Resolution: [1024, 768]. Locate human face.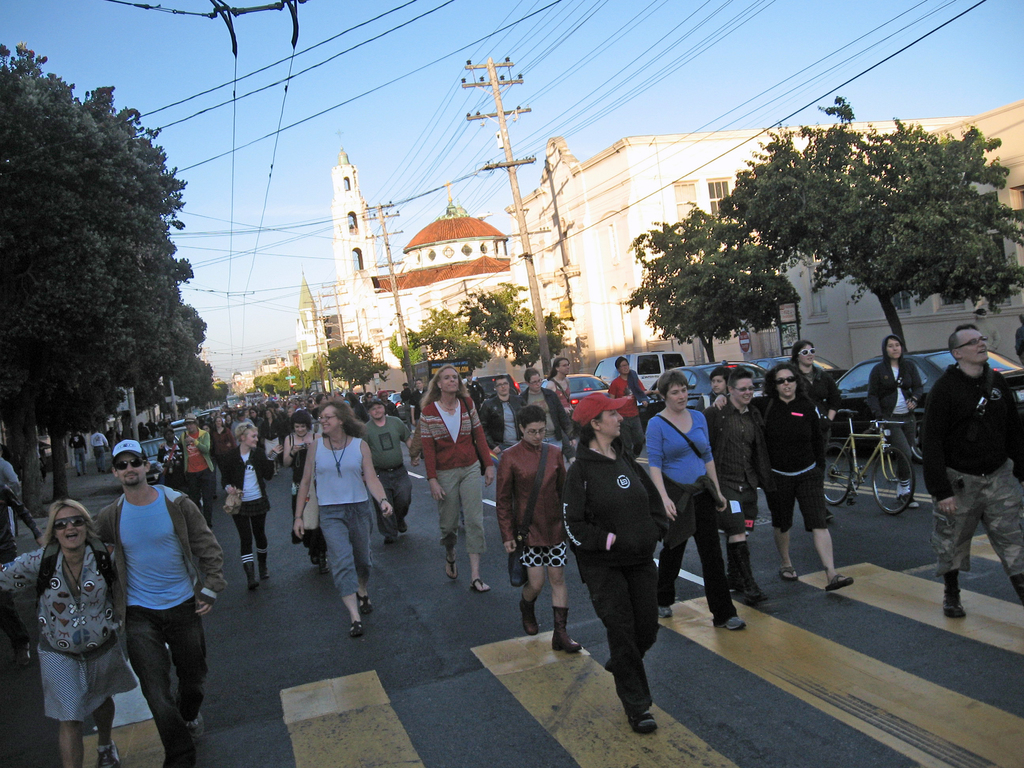
select_region(530, 373, 543, 392).
